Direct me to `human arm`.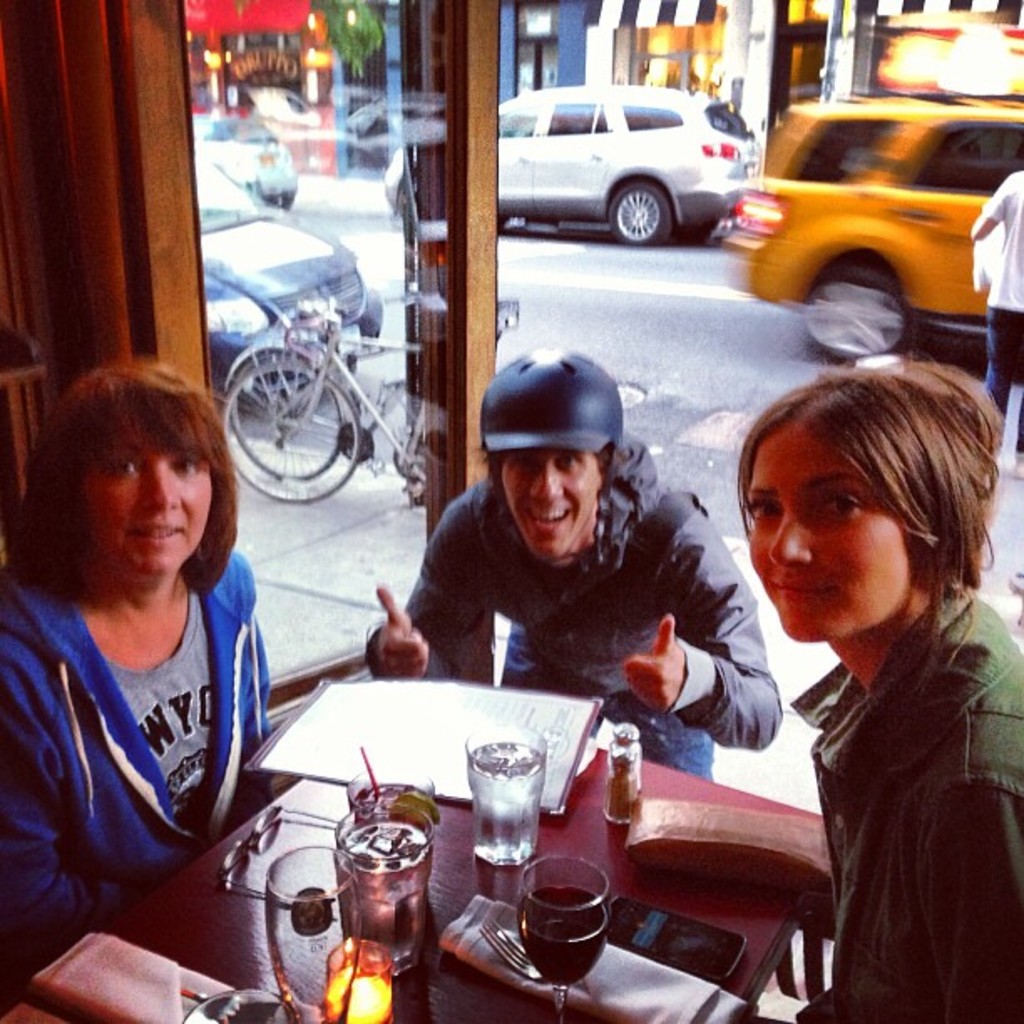
Direction: bbox=[962, 162, 1012, 243].
